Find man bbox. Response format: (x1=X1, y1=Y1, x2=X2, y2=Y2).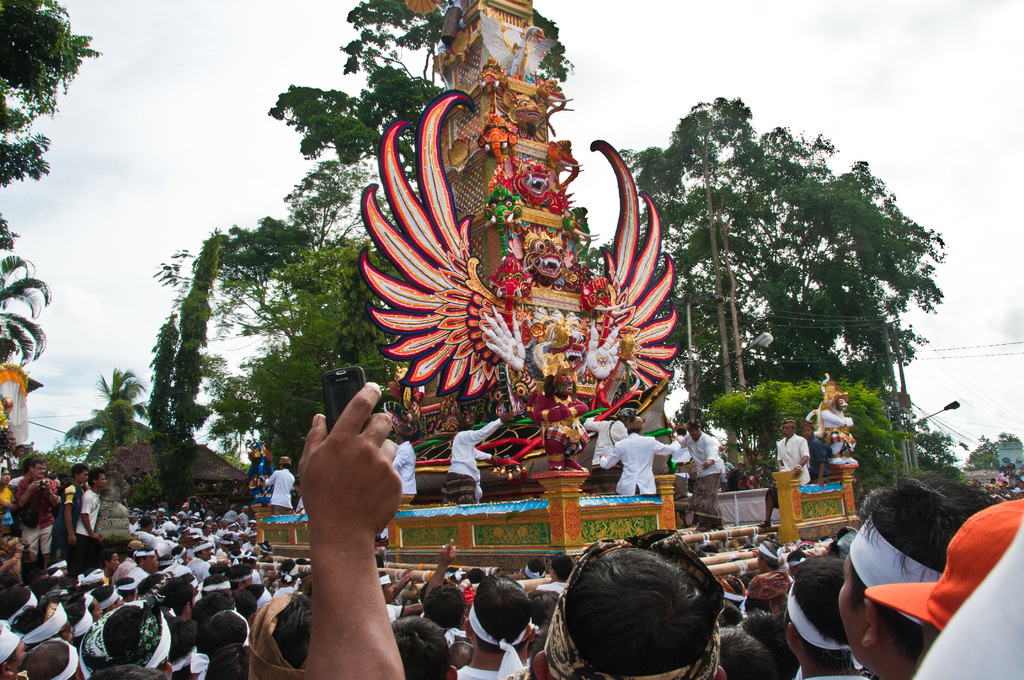
(x1=584, y1=406, x2=630, y2=474).
